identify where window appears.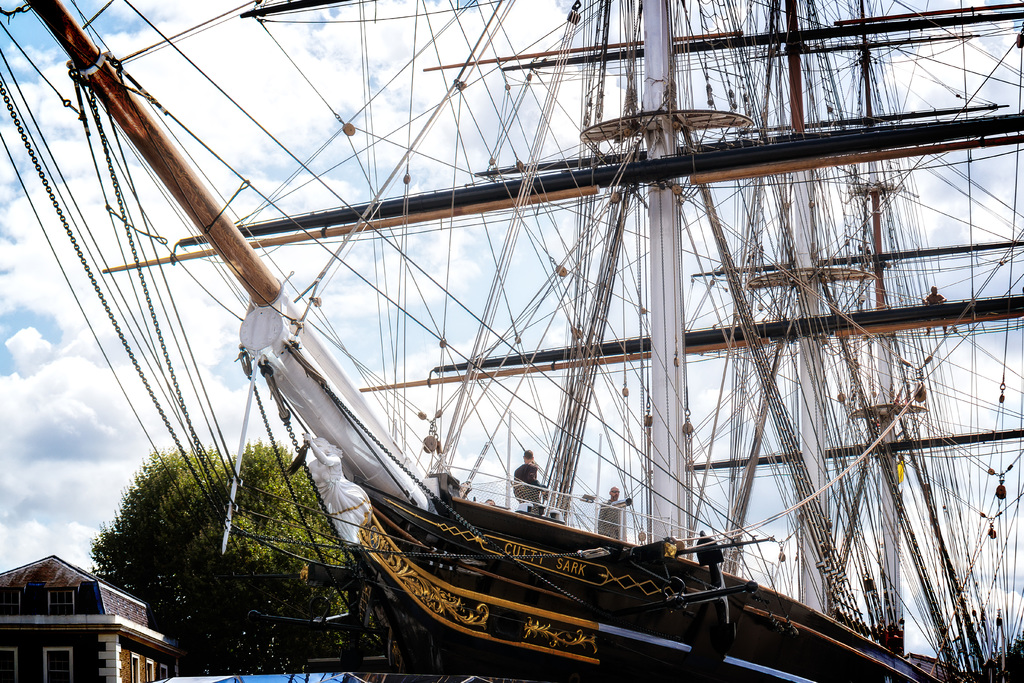
Appears at [45, 591, 74, 617].
